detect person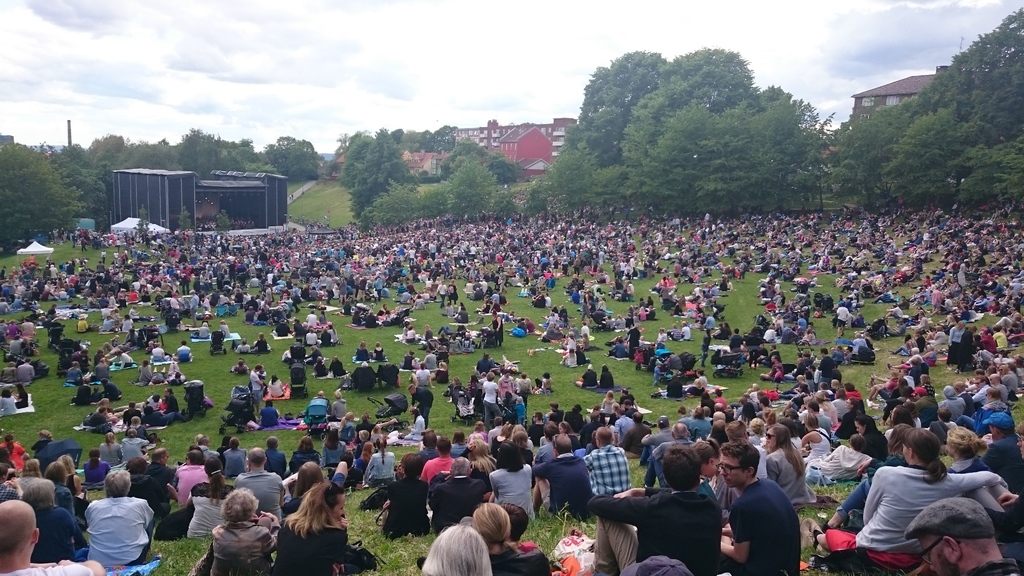
<box>818,389,829,417</box>
